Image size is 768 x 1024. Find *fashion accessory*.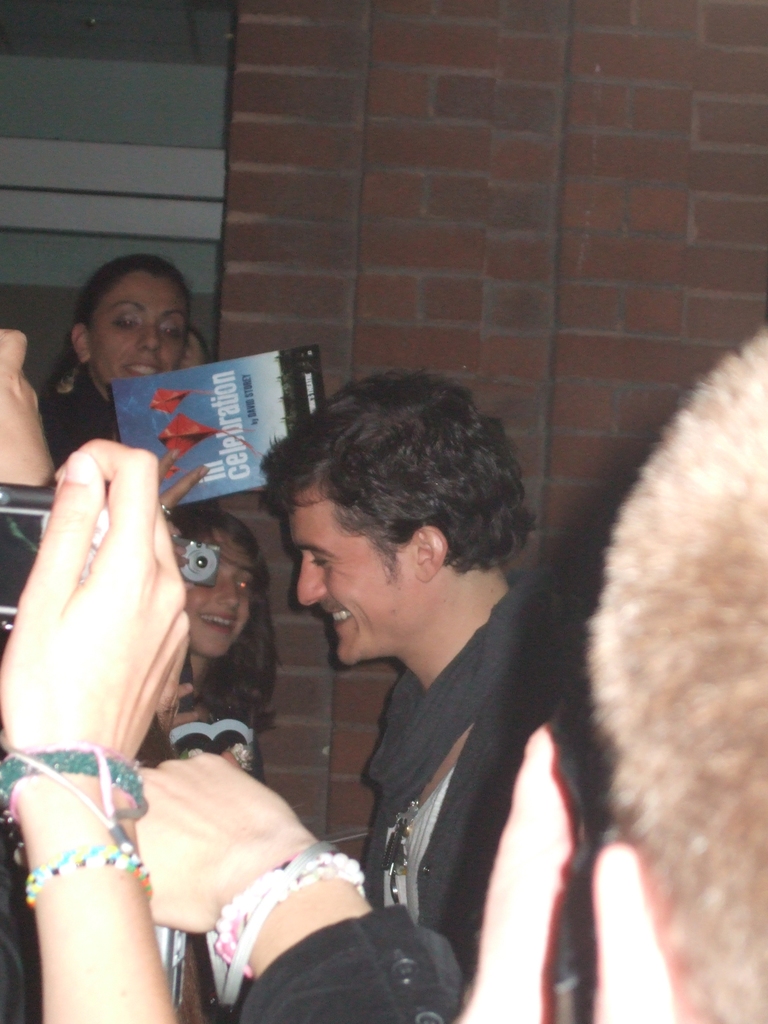
crop(207, 838, 367, 1006).
